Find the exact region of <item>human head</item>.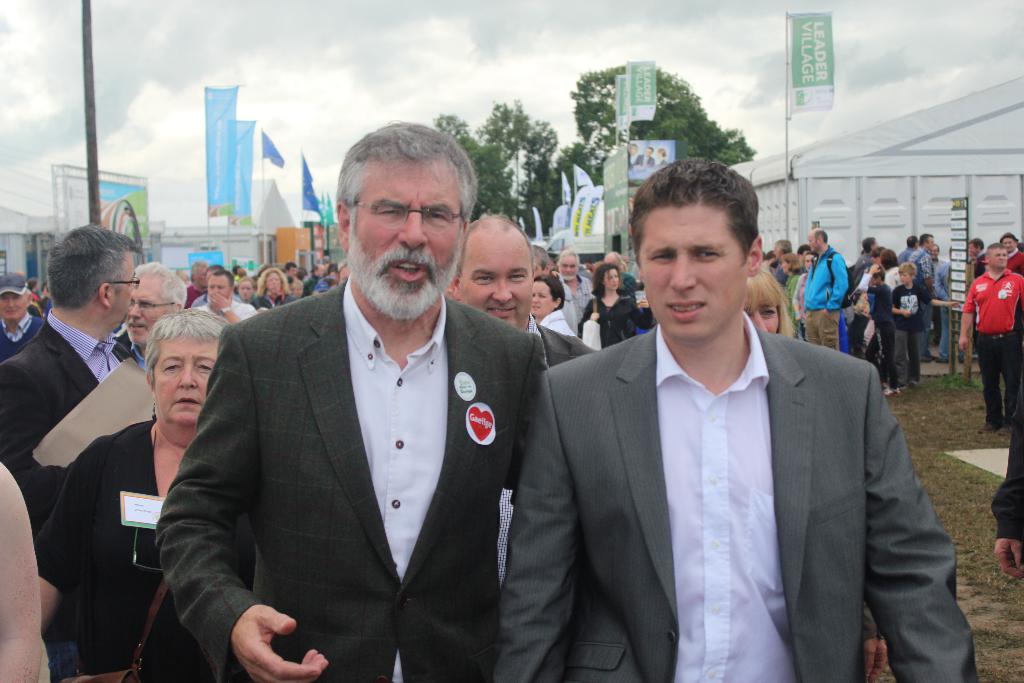
Exact region: x1=47, y1=224, x2=144, y2=336.
